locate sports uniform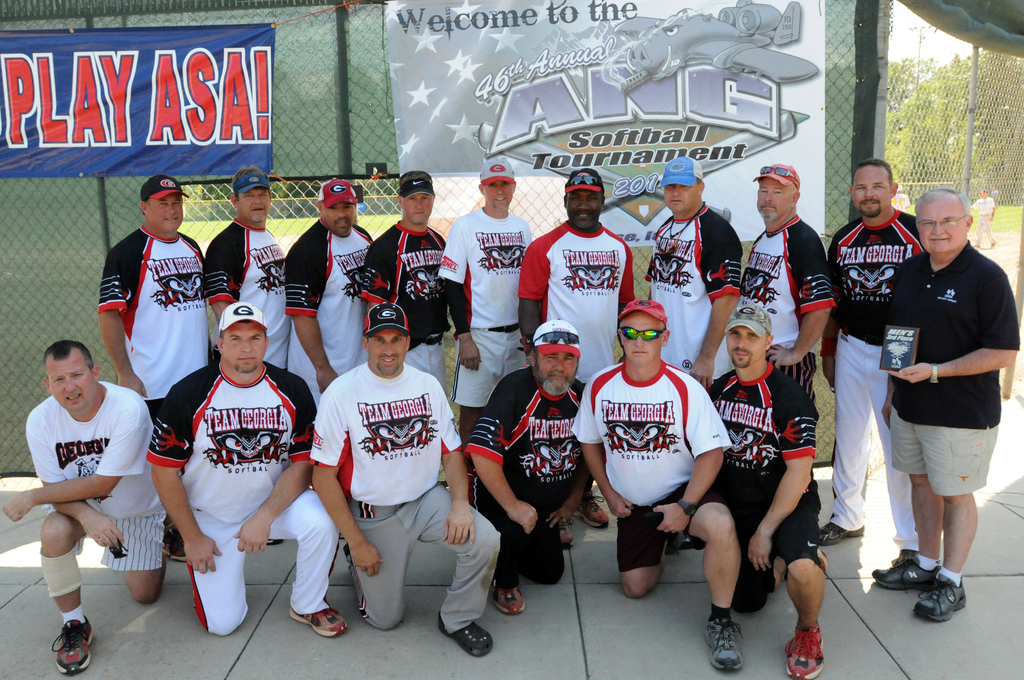
{"left": 316, "top": 359, "right": 497, "bottom": 627}
